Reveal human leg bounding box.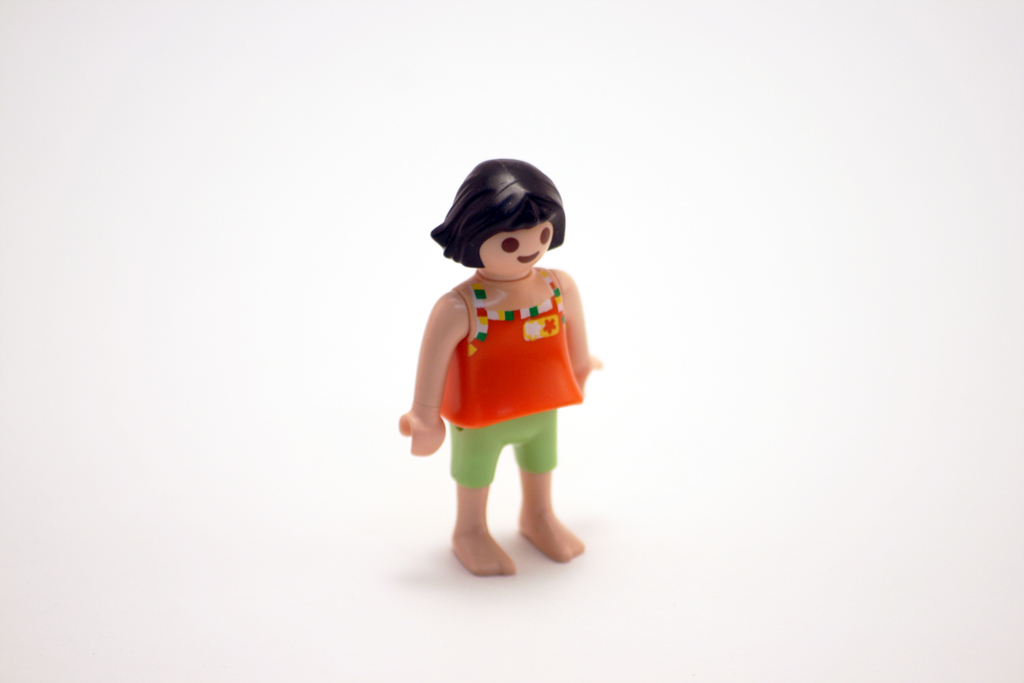
Revealed: {"x1": 446, "y1": 415, "x2": 506, "y2": 577}.
